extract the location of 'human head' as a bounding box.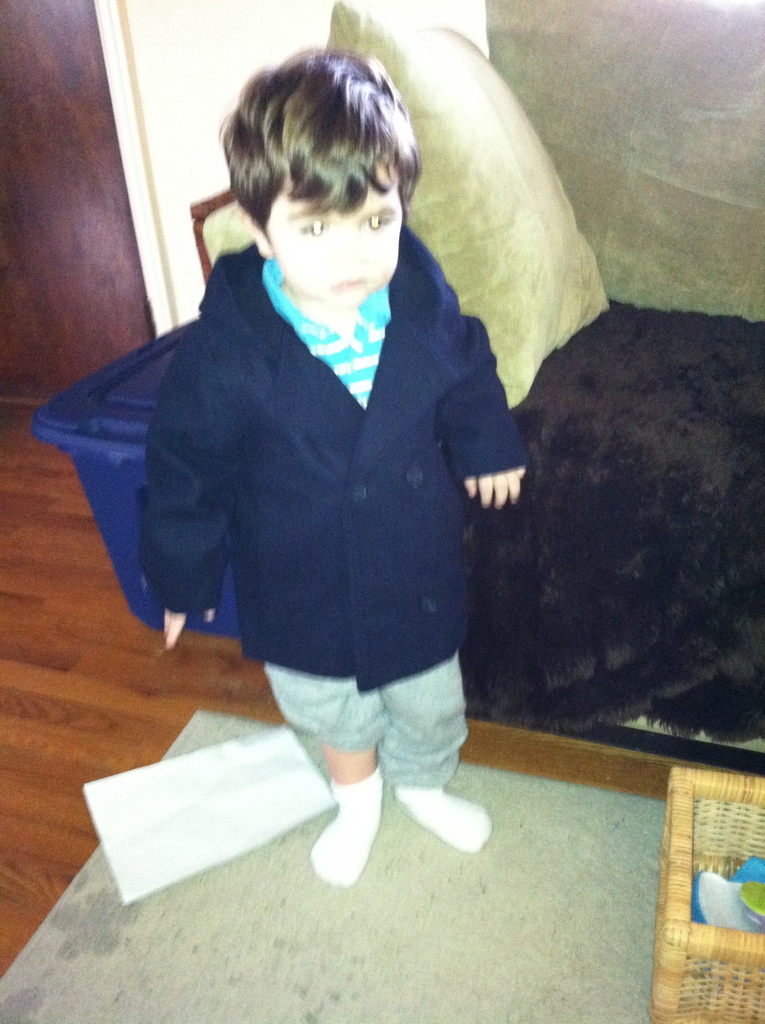
detection(221, 49, 407, 309).
